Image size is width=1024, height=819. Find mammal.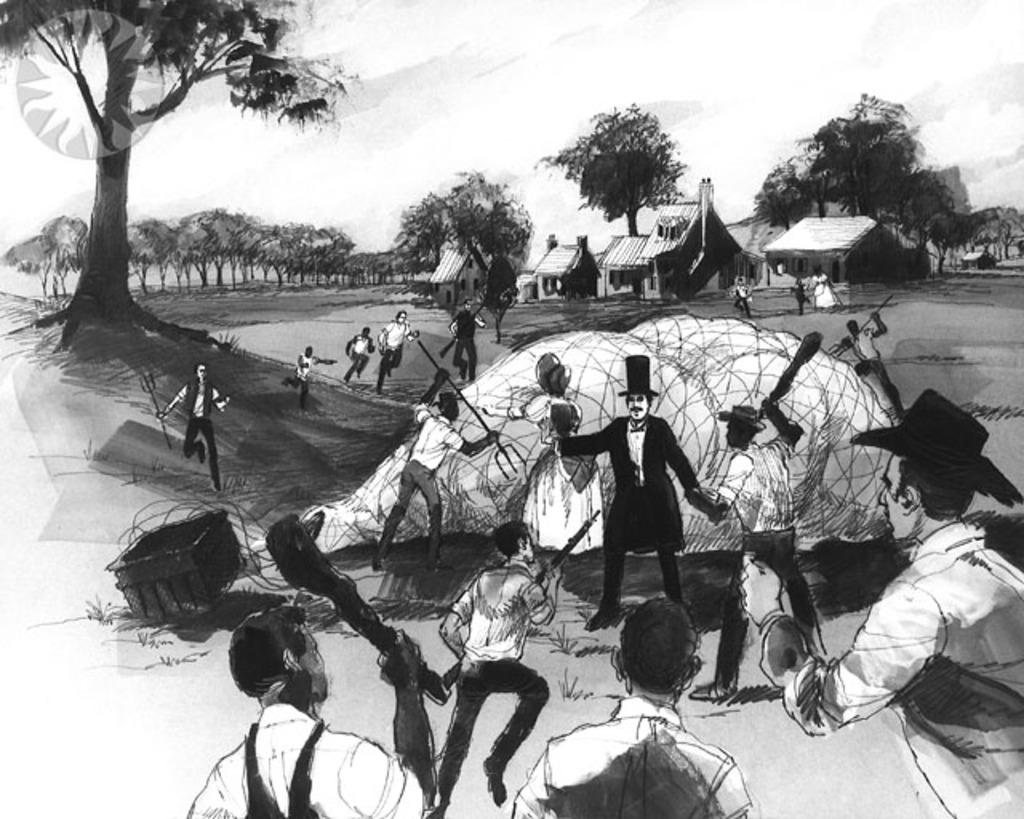
338 326 374 392.
